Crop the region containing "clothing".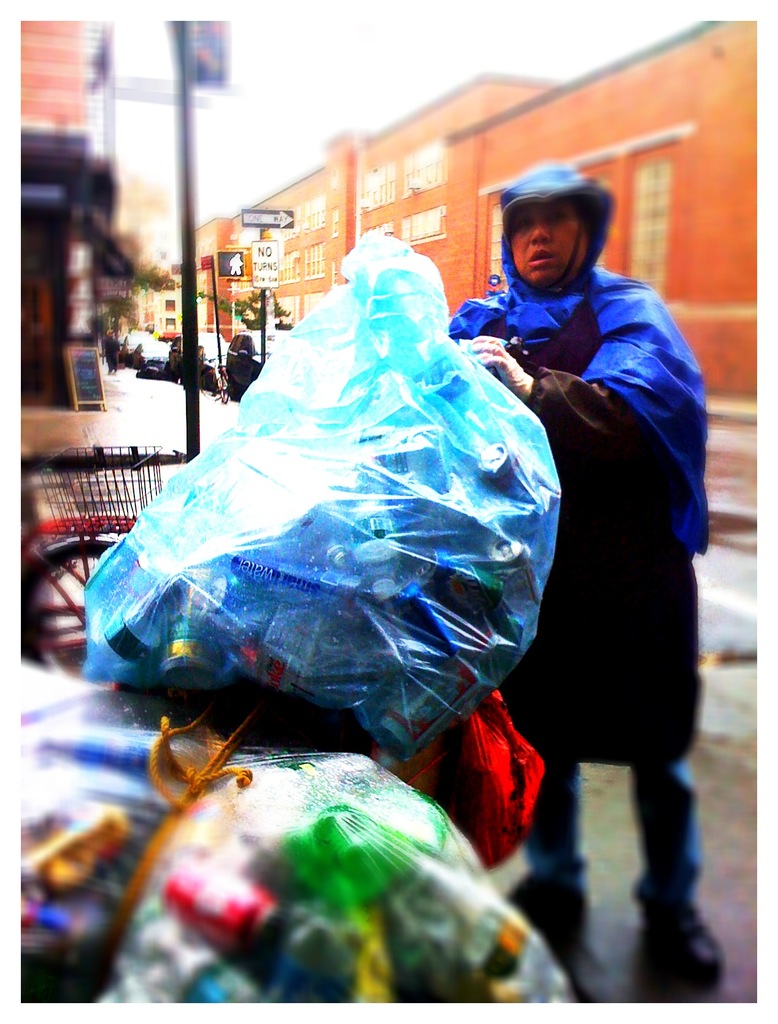
Crop region: locate(452, 280, 710, 927).
